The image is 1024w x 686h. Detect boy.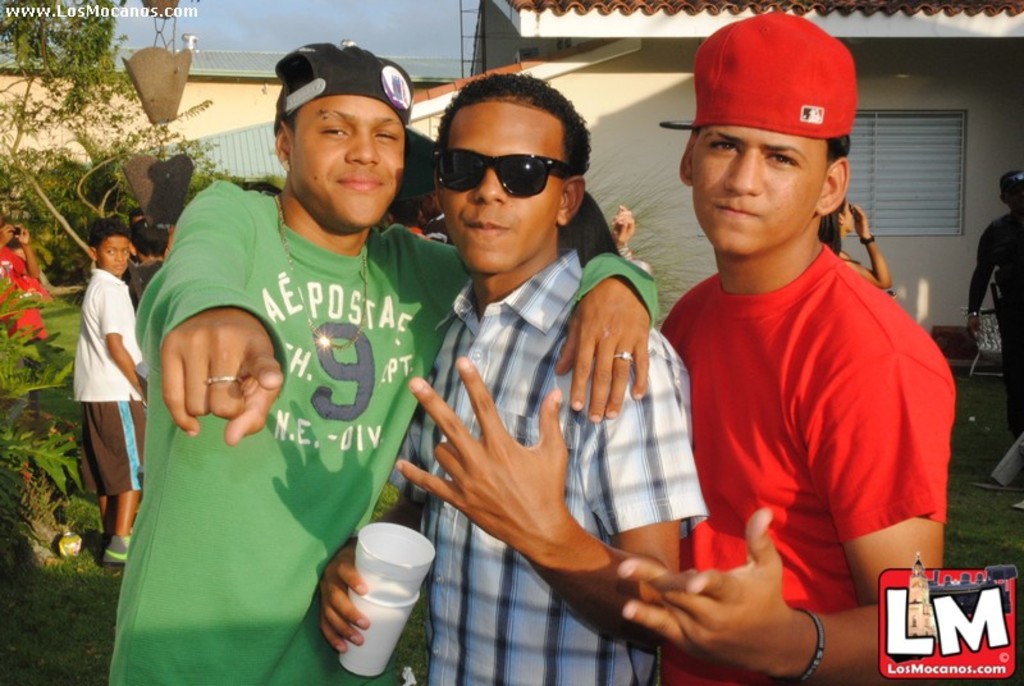
Detection: [319, 74, 709, 685].
